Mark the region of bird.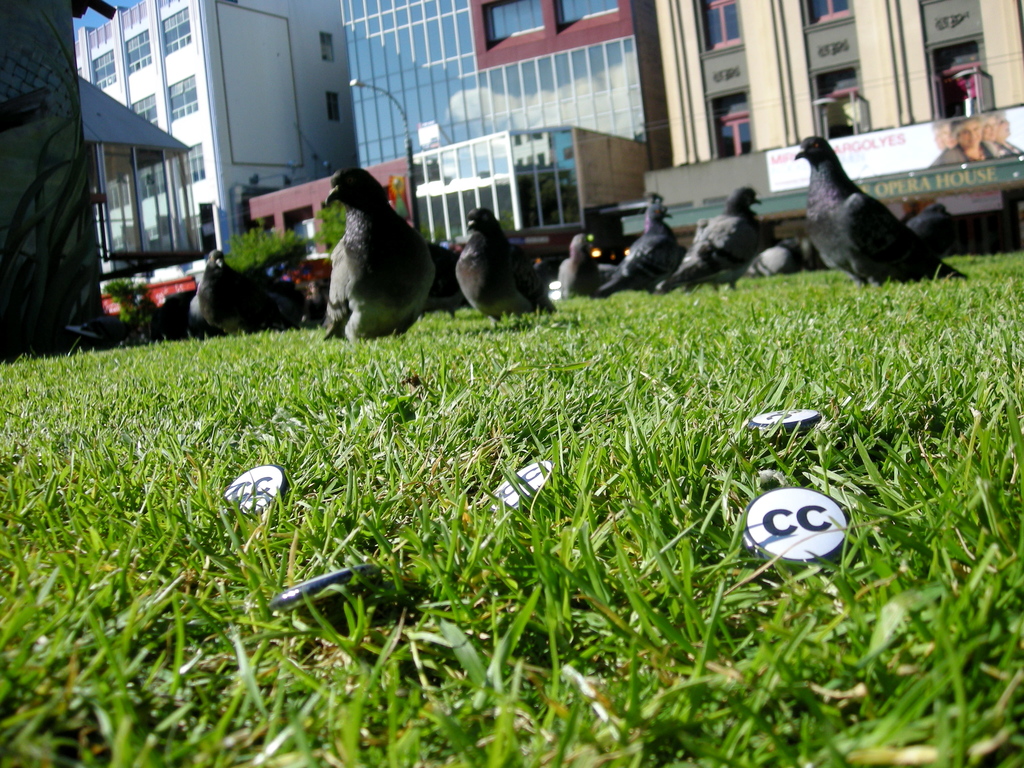
Region: [x1=908, y1=201, x2=959, y2=252].
